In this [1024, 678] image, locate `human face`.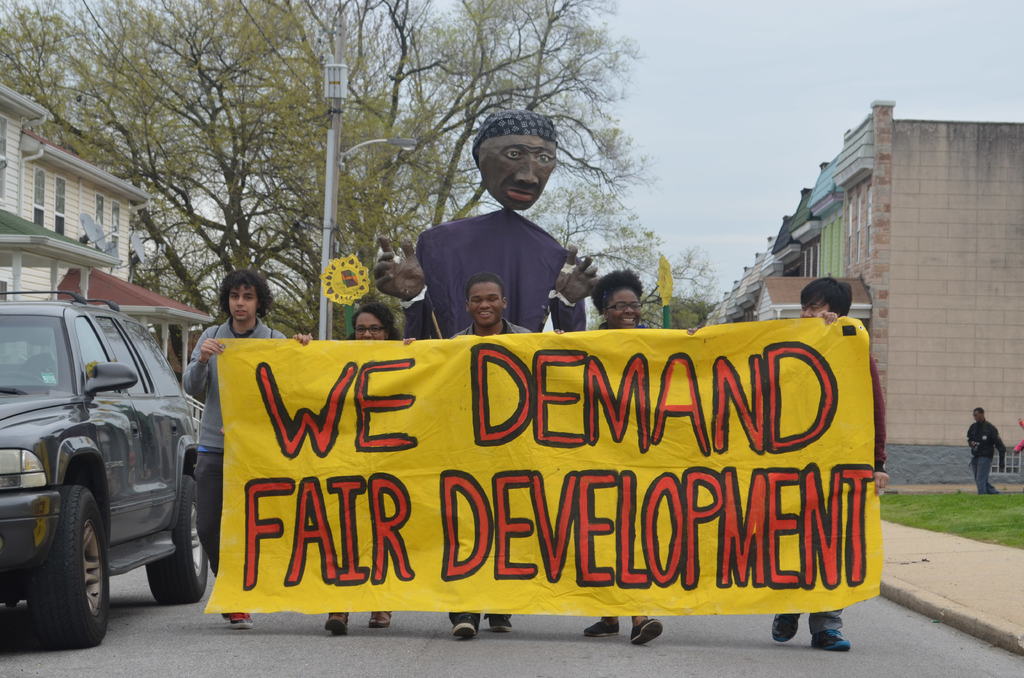
Bounding box: rect(353, 311, 390, 340).
